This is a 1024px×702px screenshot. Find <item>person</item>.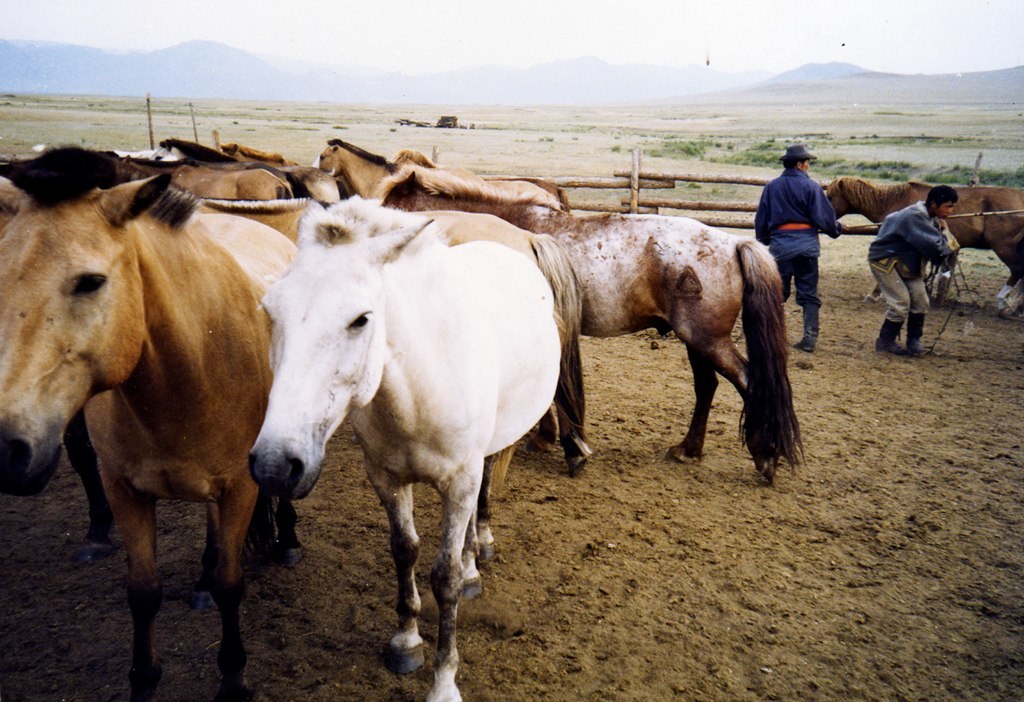
Bounding box: rect(873, 186, 963, 359).
